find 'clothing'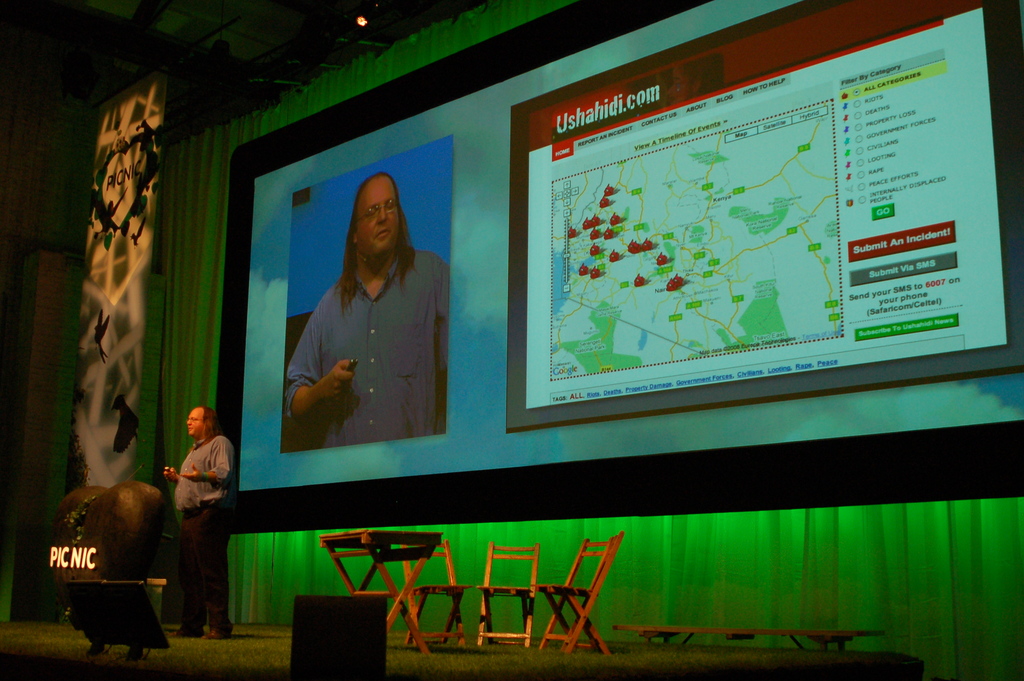
box(282, 243, 445, 453)
